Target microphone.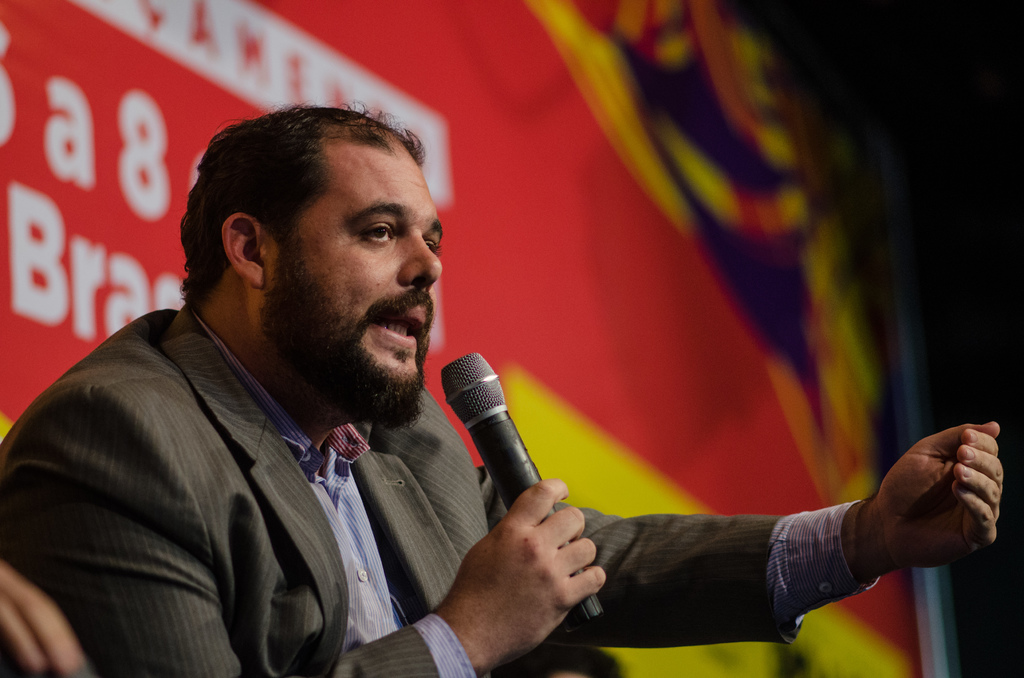
Target region: l=431, t=375, r=594, b=547.
